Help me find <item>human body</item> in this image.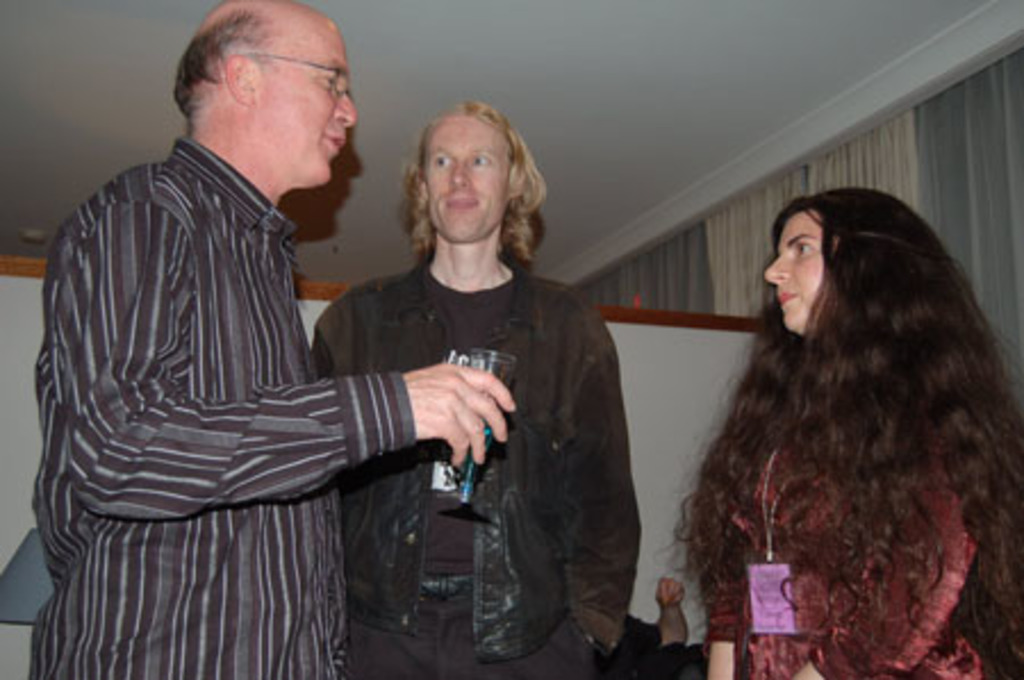
Found it: <bbox>319, 262, 646, 678</bbox>.
